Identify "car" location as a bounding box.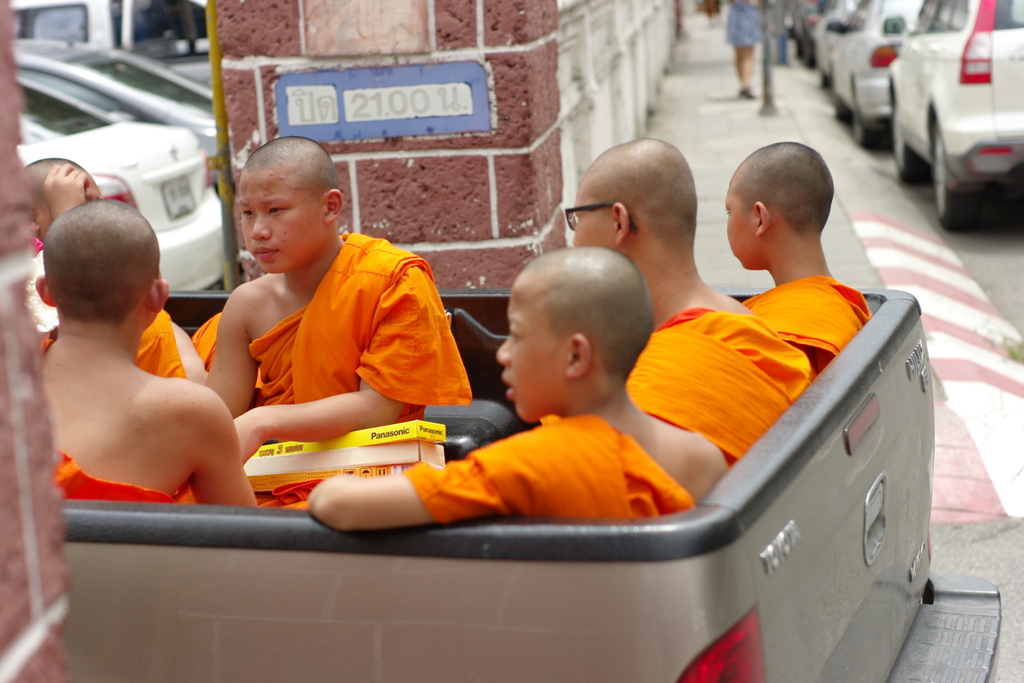
pyautogui.locateOnScreen(889, 0, 1023, 229).
